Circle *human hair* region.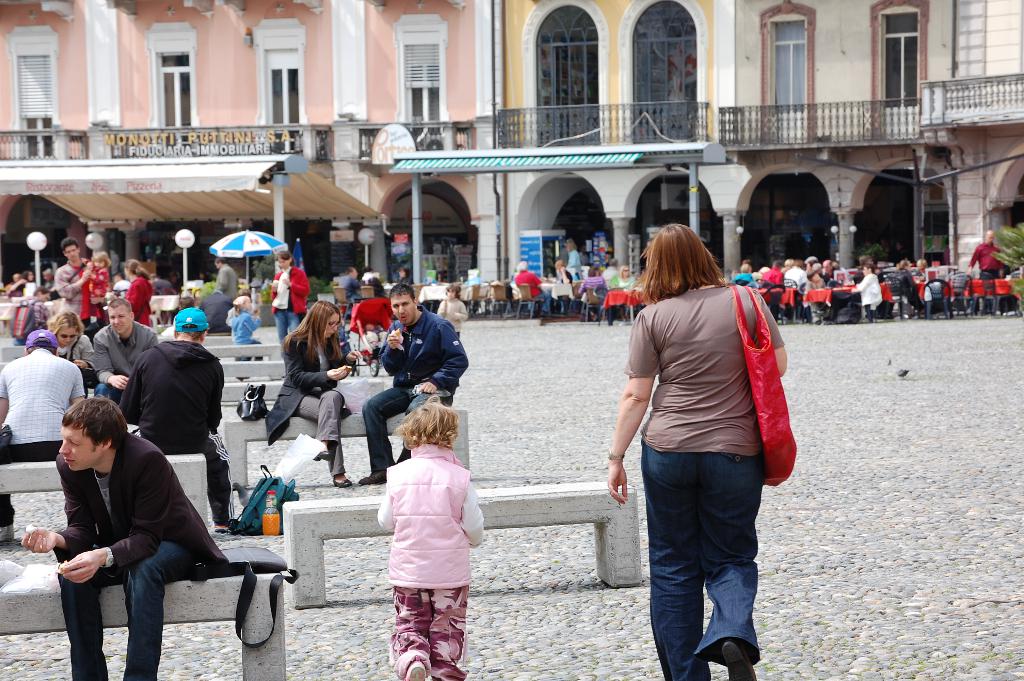
Region: box=[282, 297, 348, 367].
